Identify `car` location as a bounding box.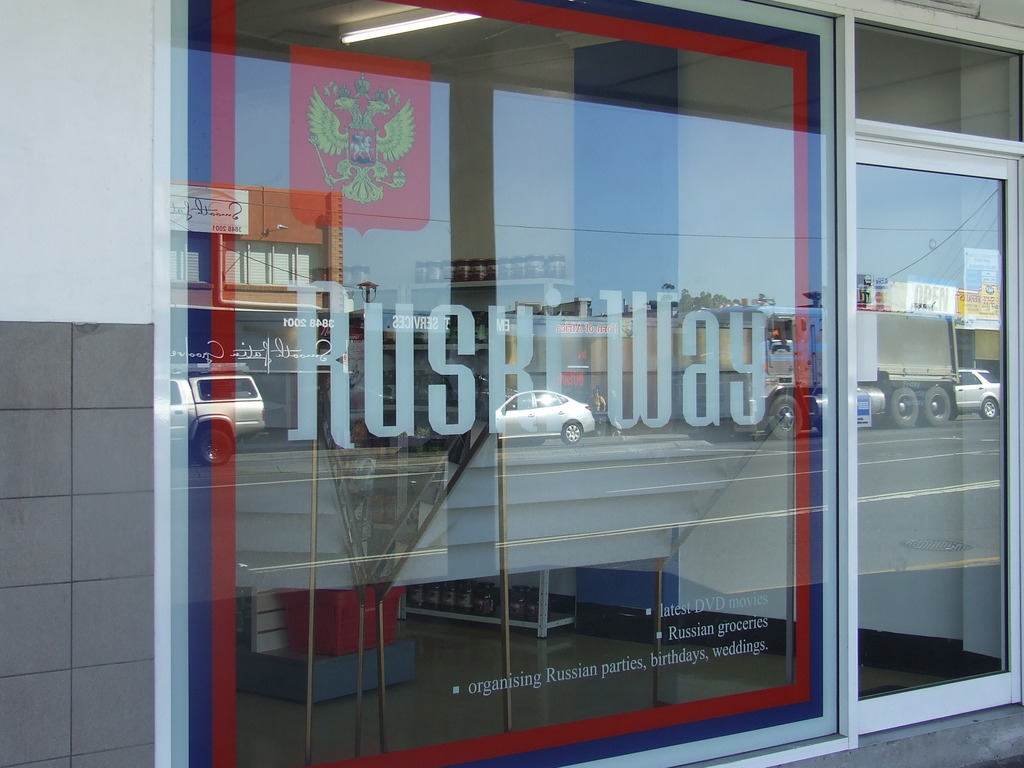
<box>488,387,606,458</box>.
